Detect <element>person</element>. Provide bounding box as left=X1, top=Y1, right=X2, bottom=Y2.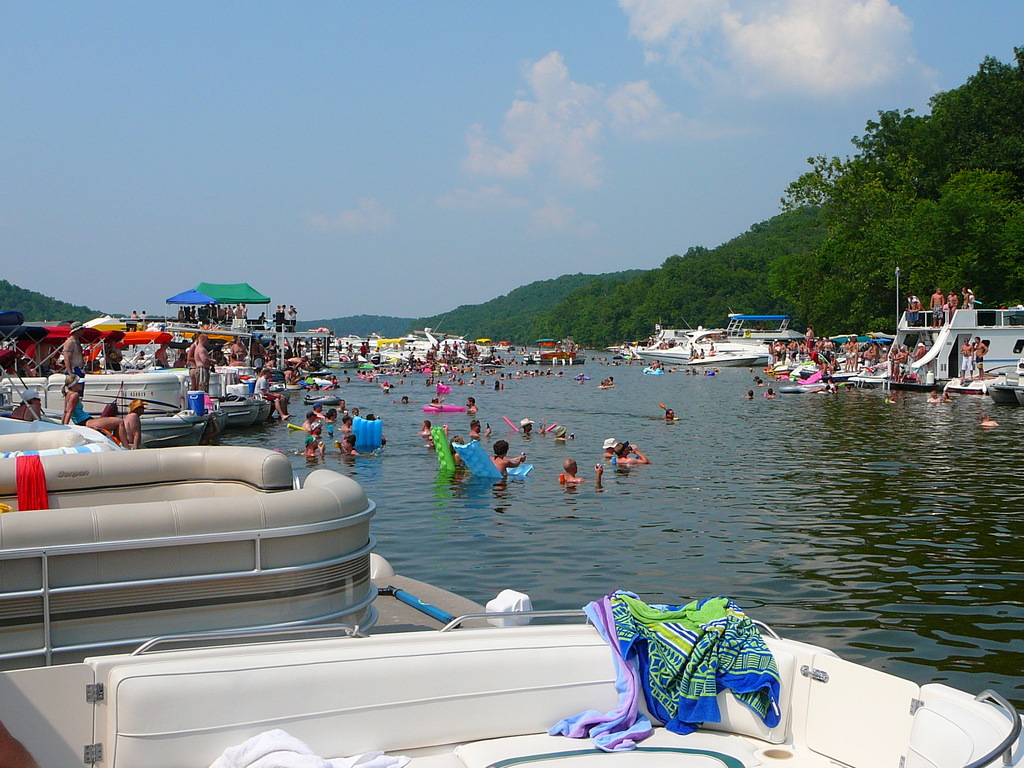
left=558, top=459, right=599, bottom=483.
